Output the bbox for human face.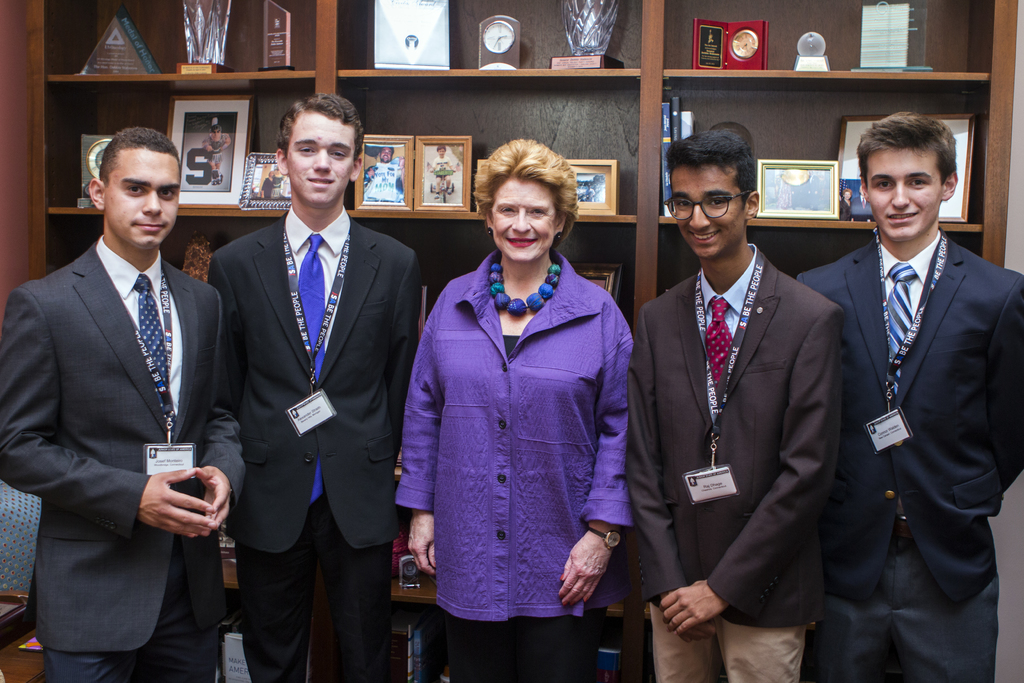
l=844, t=191, r=850, b=199.
